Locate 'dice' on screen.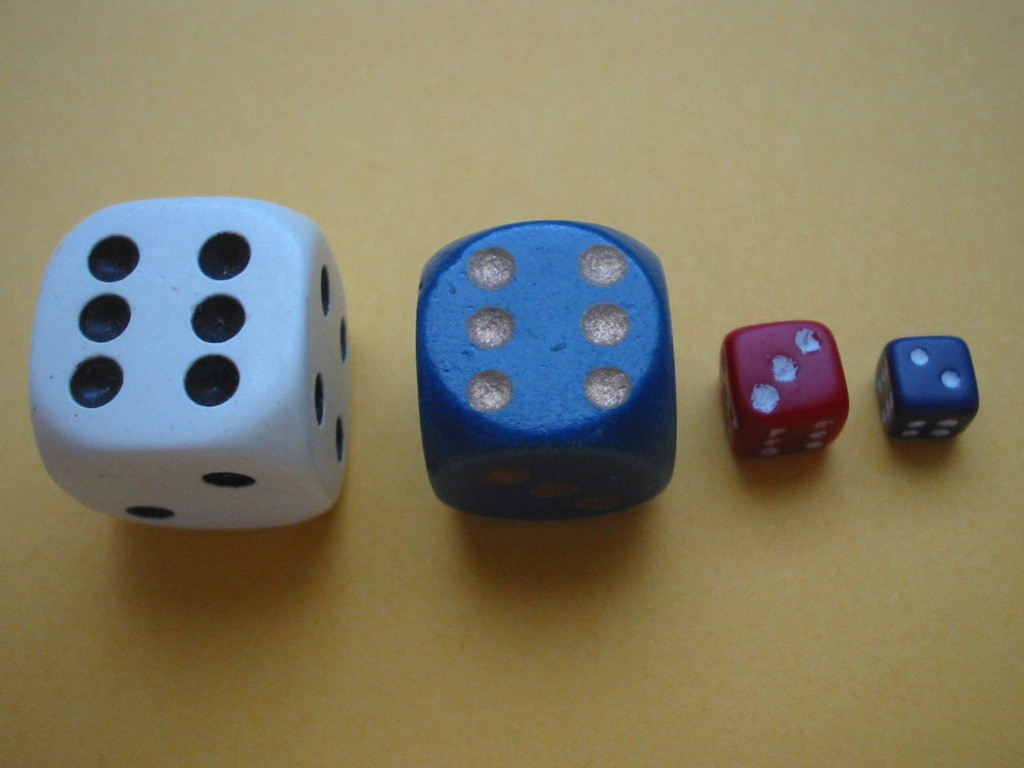
On screen at [716, 321, 849, 466].
